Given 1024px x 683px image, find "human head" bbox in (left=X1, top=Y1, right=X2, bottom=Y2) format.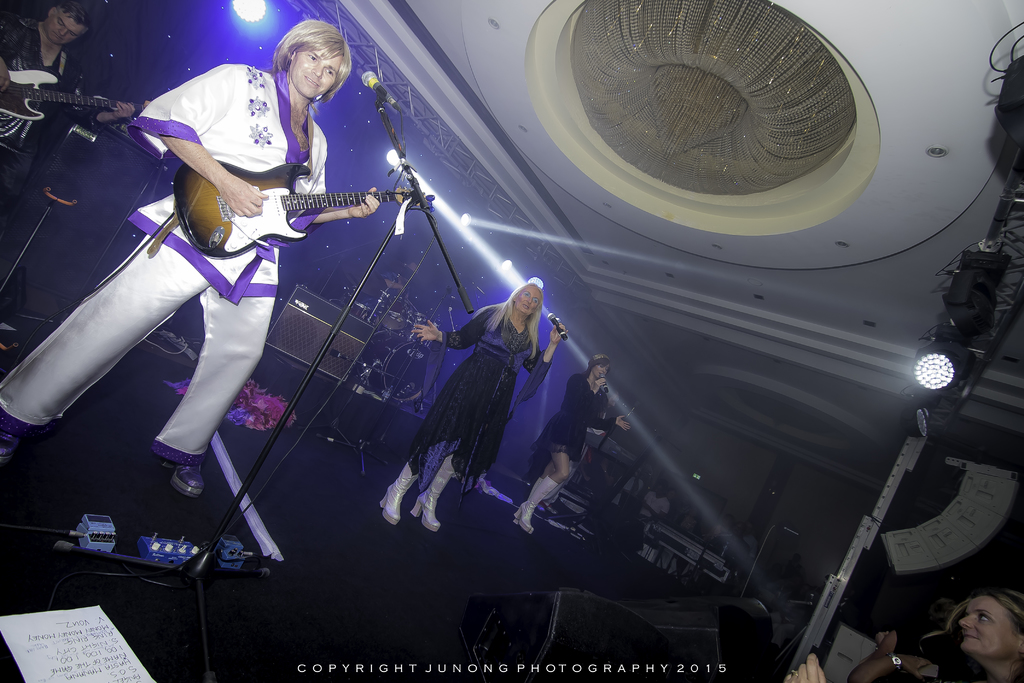
(left=509, top=283, right=540, bottom=312).
